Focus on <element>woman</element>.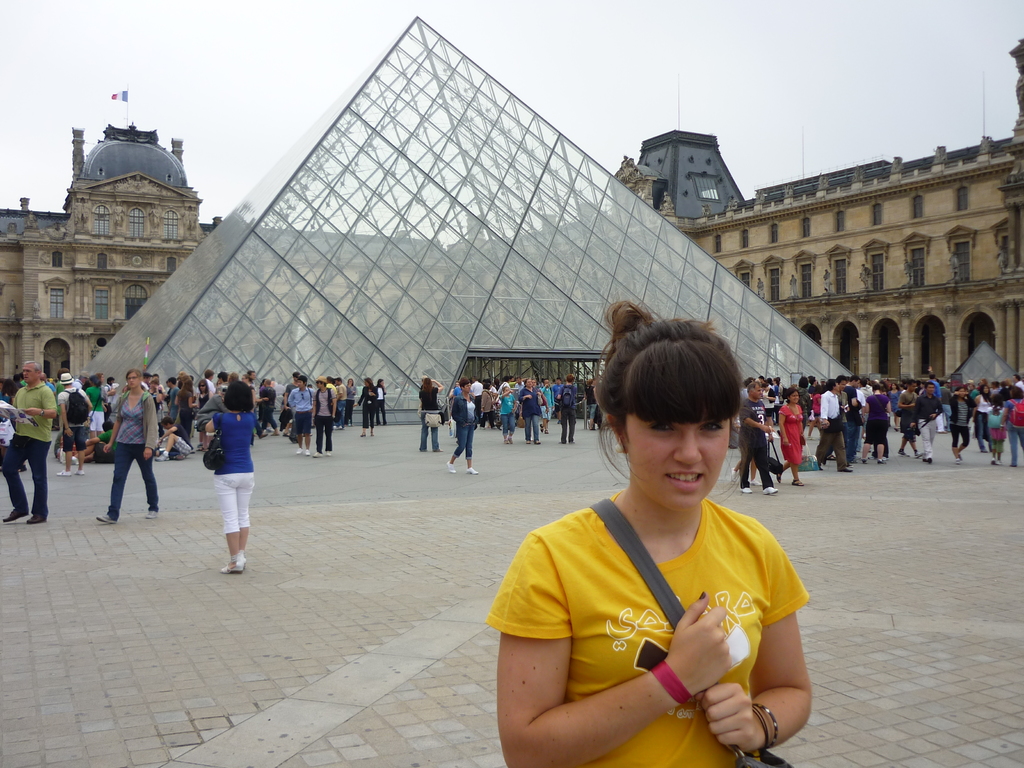
Focused at BBox(96, 367, 165, 526).
